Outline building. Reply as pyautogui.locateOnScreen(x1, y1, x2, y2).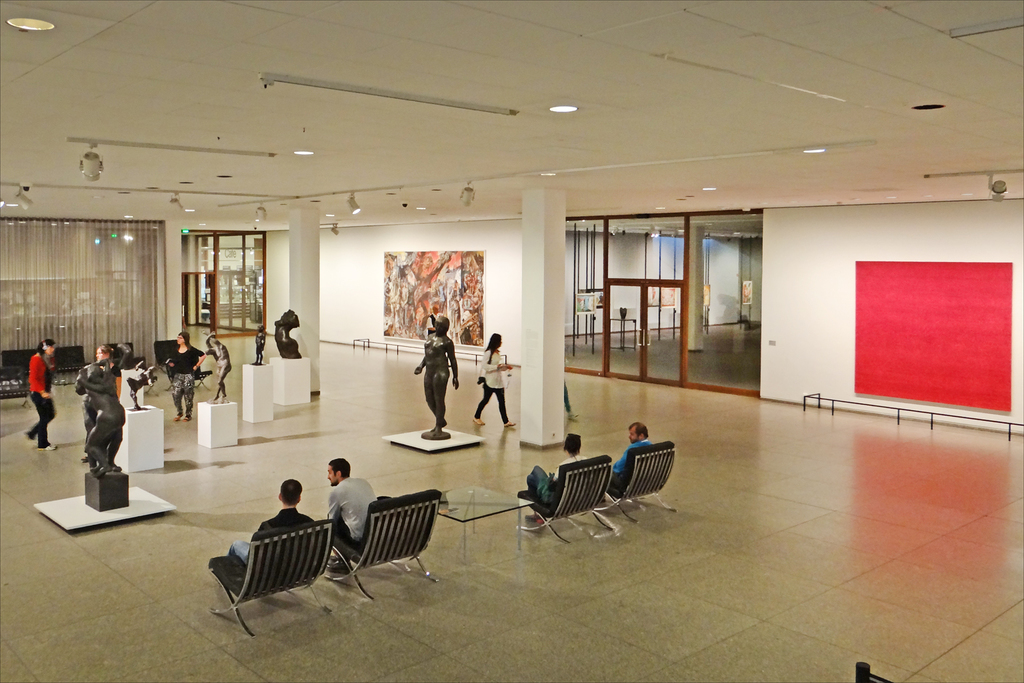
pyautogui.locateOnScreen(0, 0, 1023, 682).
